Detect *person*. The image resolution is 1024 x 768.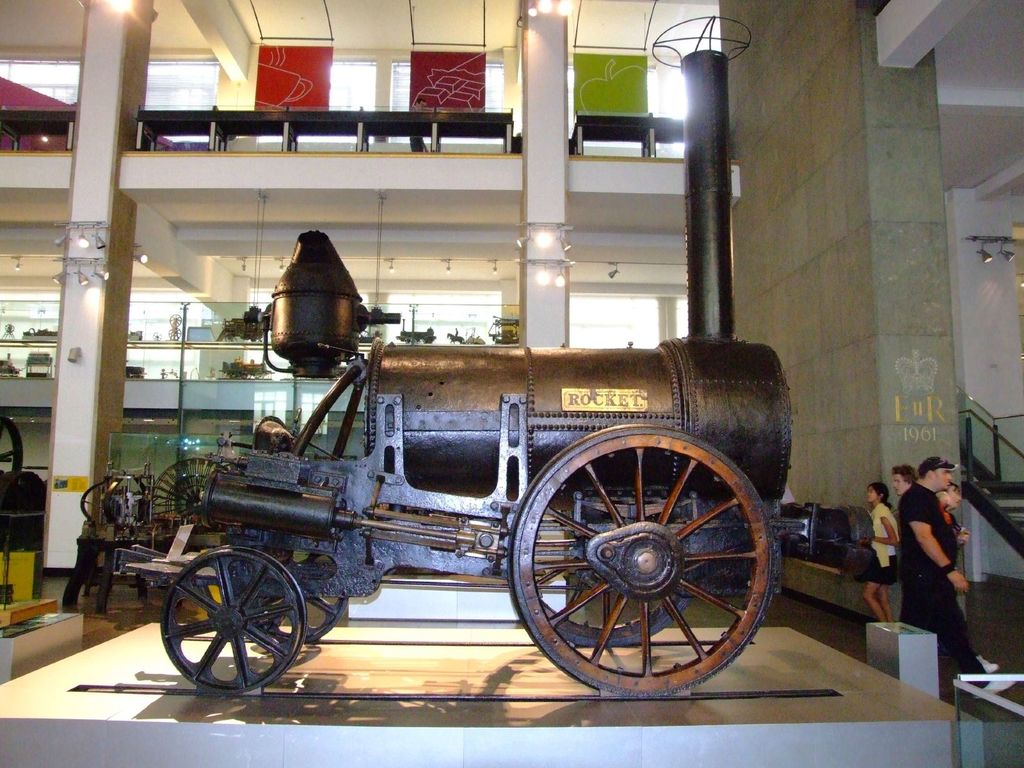
932/479/973/610.
